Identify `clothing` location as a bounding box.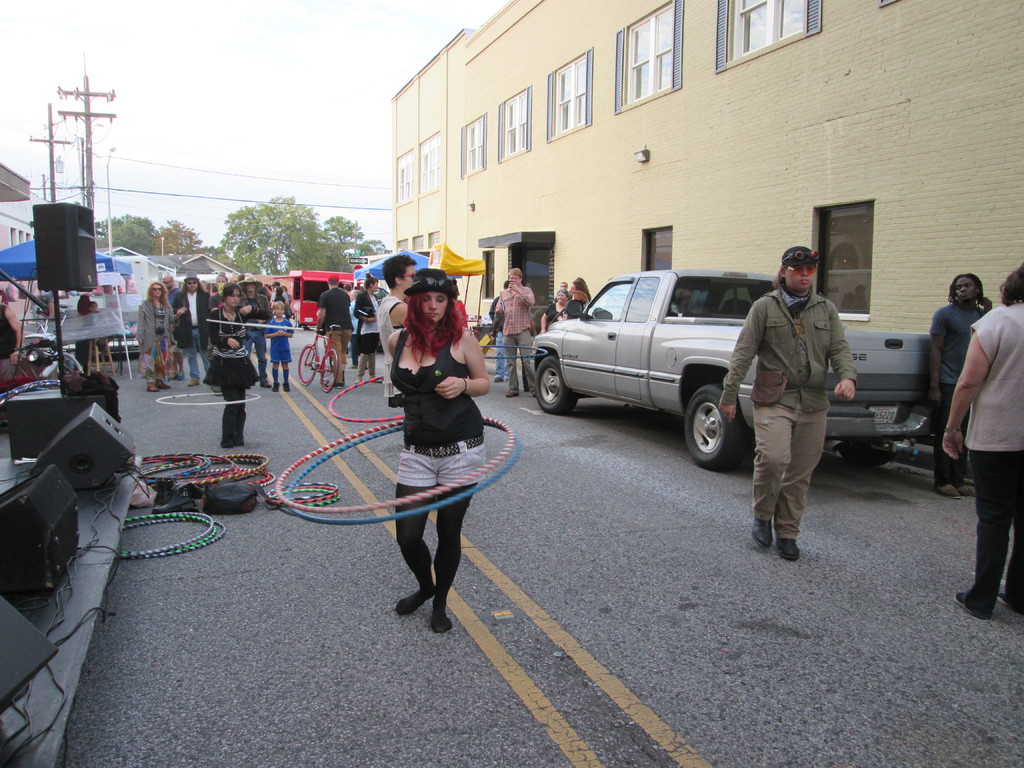
961:298:1023:617.
